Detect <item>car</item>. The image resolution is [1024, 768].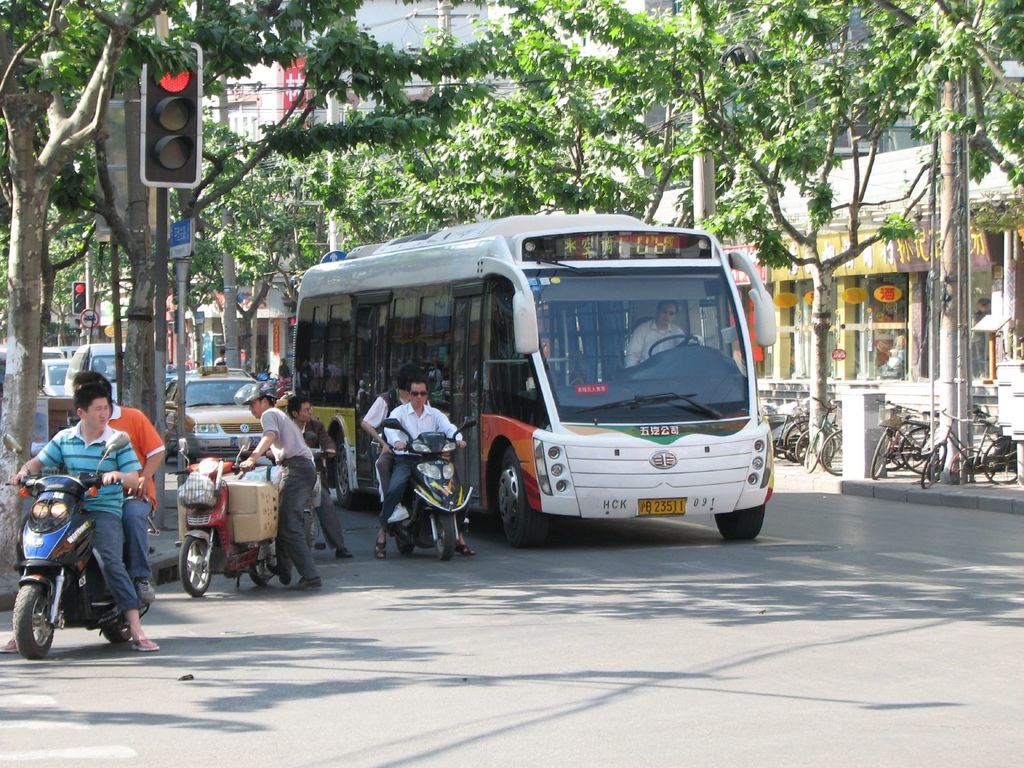
l=163, t=364, r=255, b=466.
